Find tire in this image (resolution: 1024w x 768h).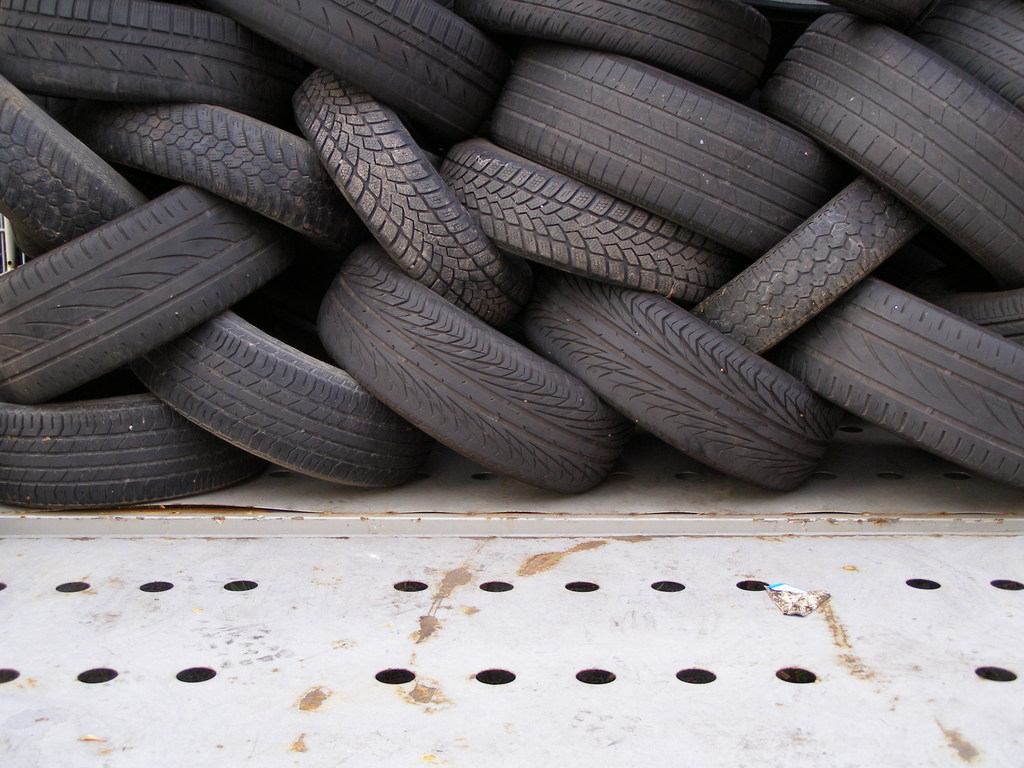
0, 2, 307, 111.
